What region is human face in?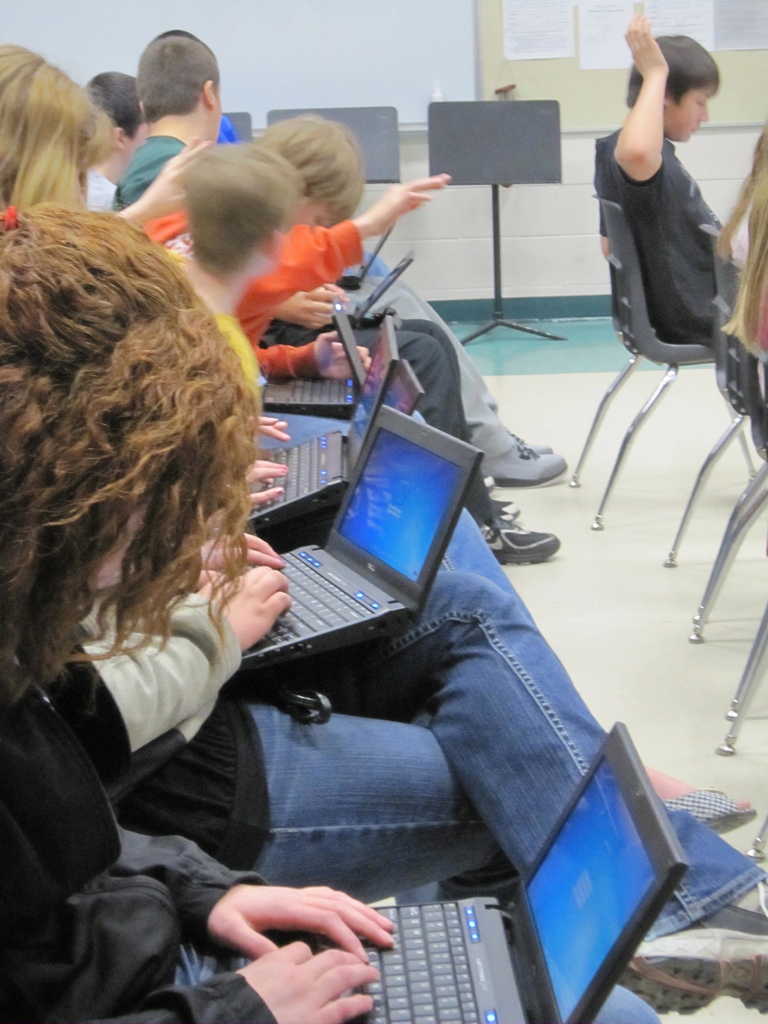
<box>669,85,715,140</box>.
